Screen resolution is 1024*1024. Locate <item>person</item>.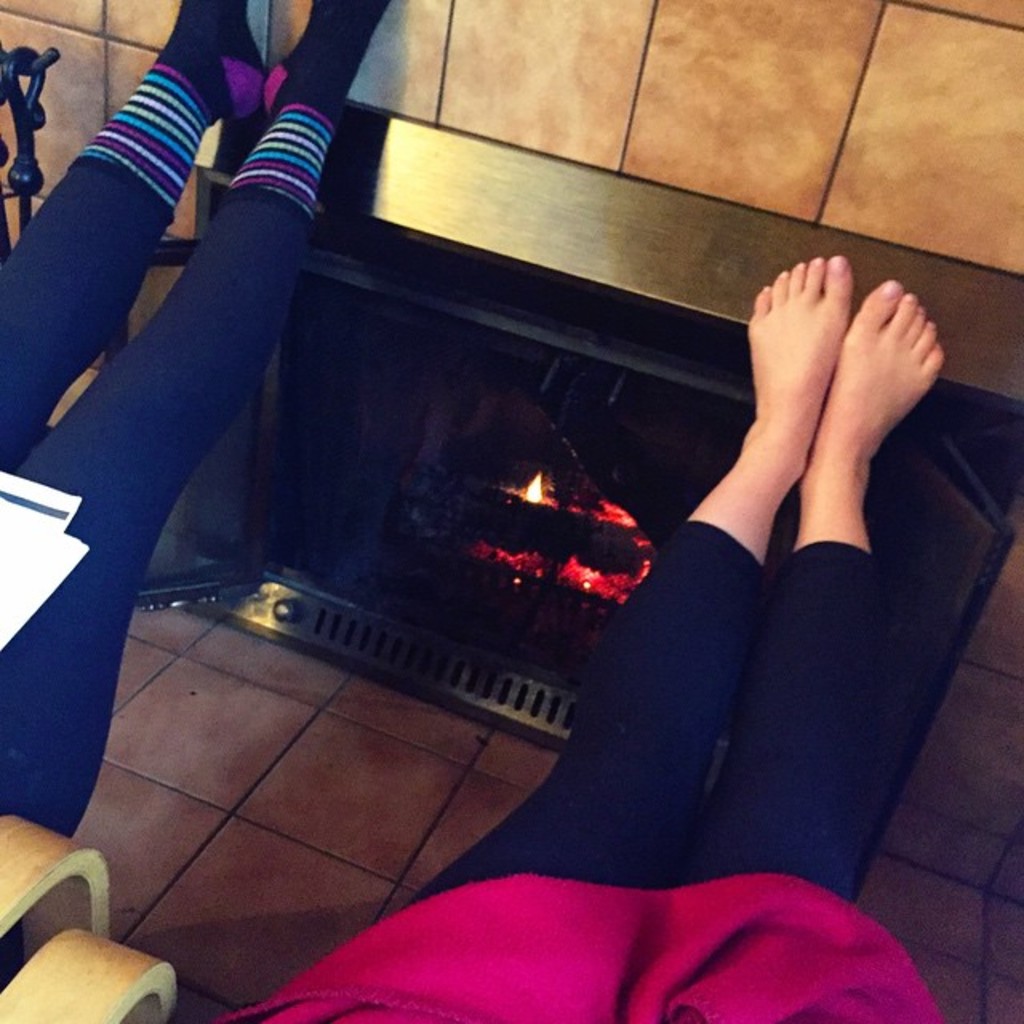
[0, 0, 408, 845].
